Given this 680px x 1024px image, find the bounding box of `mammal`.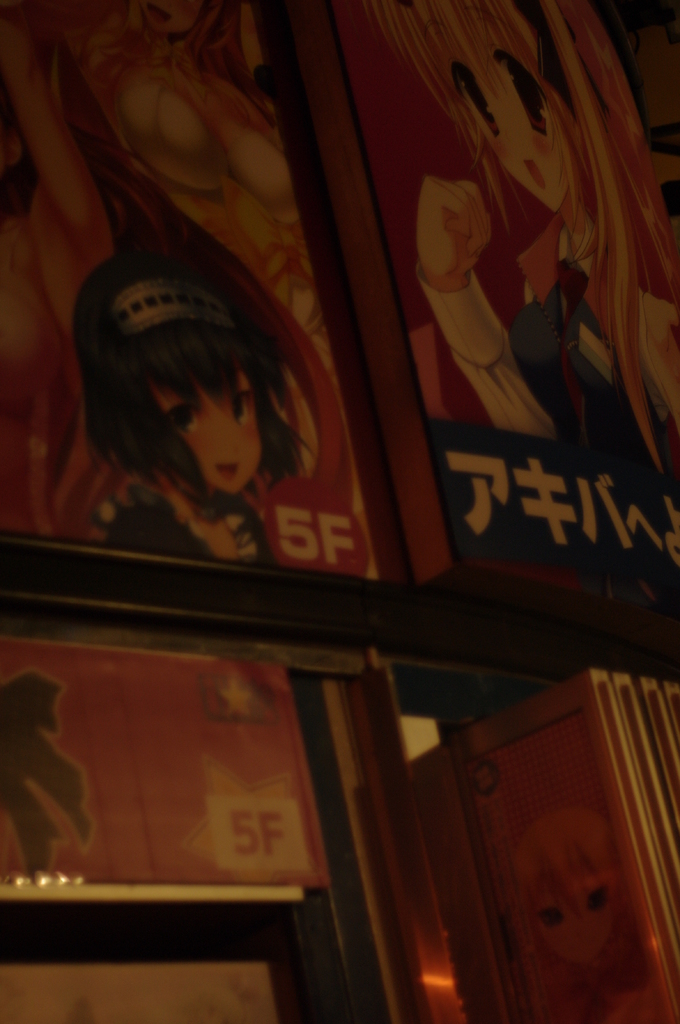
<box>520,807,646,1023</box>.
